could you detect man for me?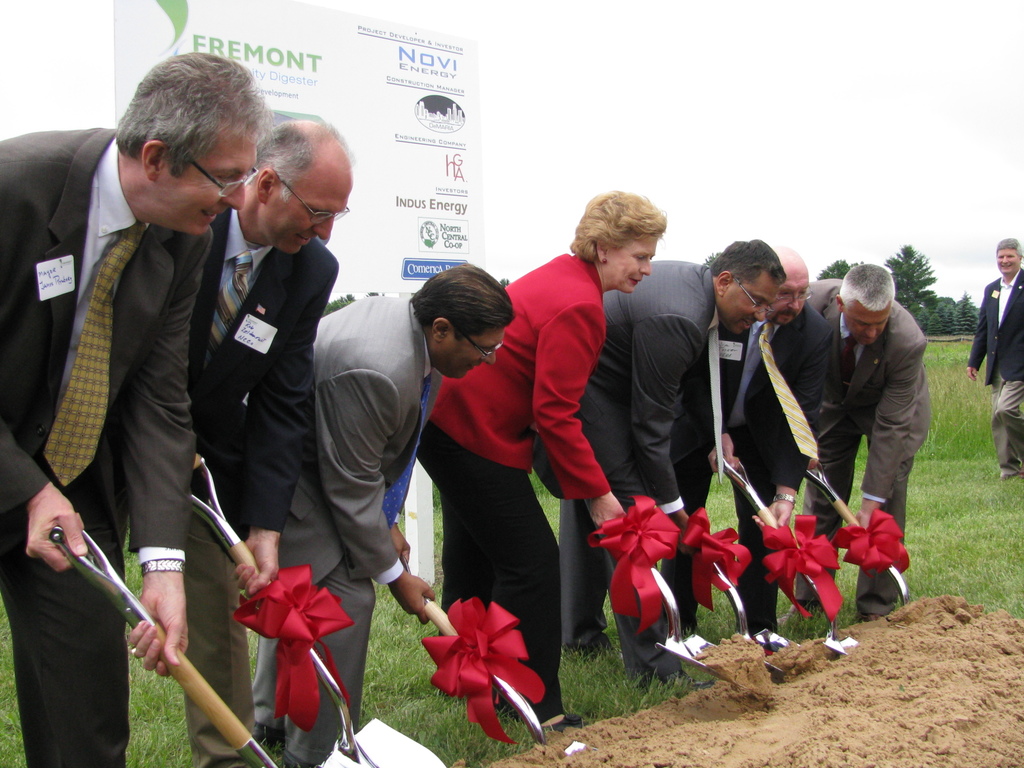
Detection result: [x1=252, y1=262, x2=516, y2=767].
